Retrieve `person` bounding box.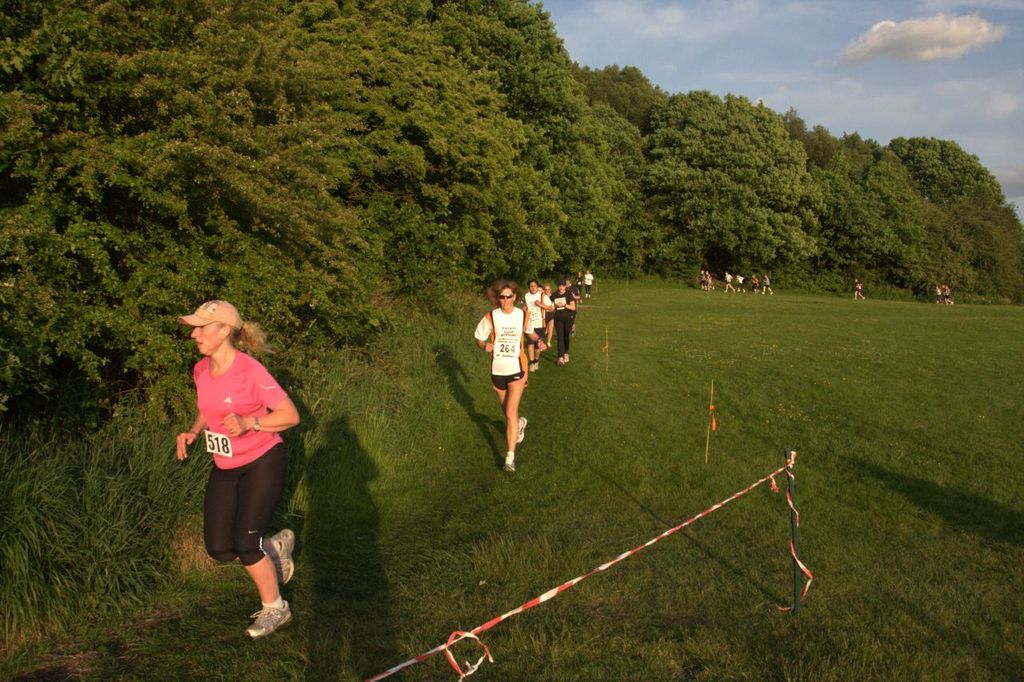
Bounding box: (x1=853, y1=276, x2=869, y2=301).
